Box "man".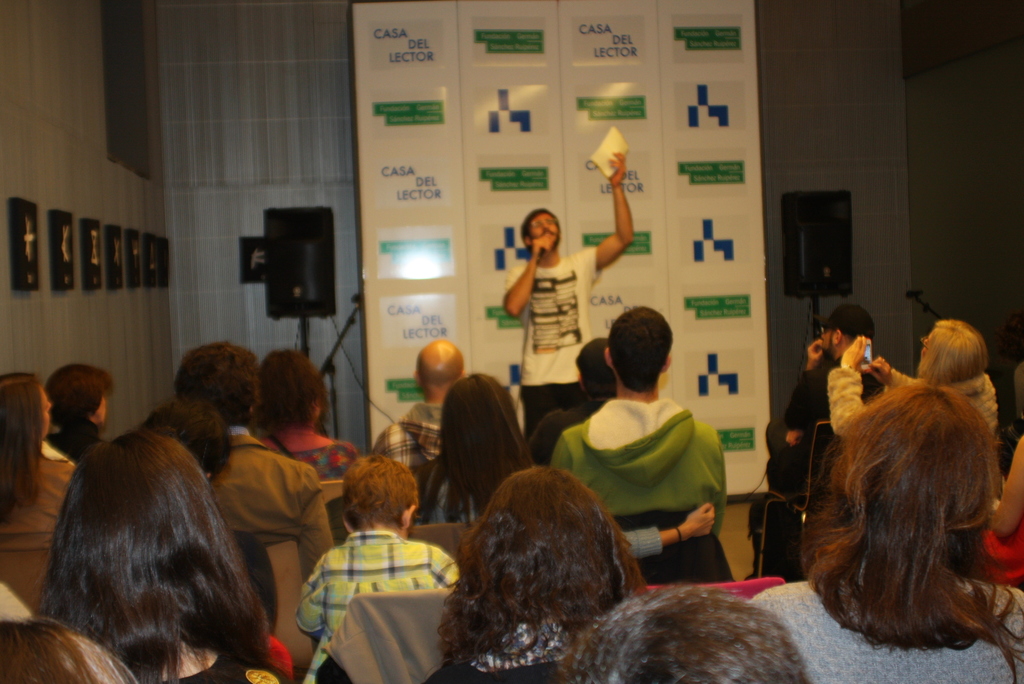
<region>503, 145, 636, 446</region>.
